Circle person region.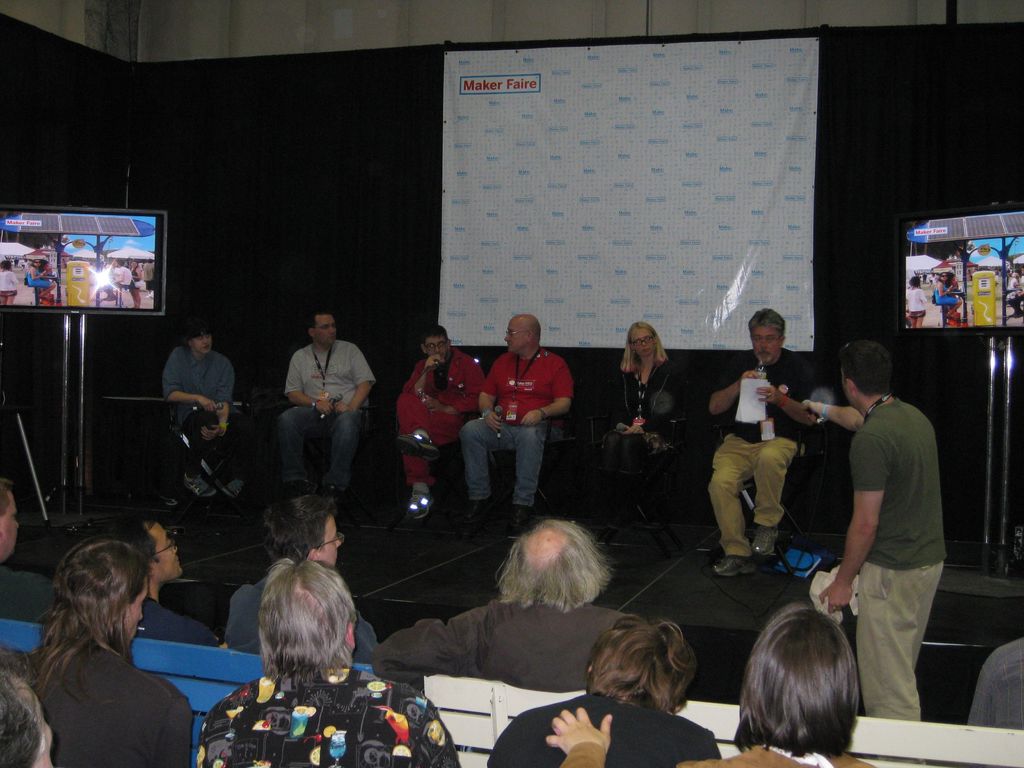
Region: l=386, t=514, r=627, b=696.
